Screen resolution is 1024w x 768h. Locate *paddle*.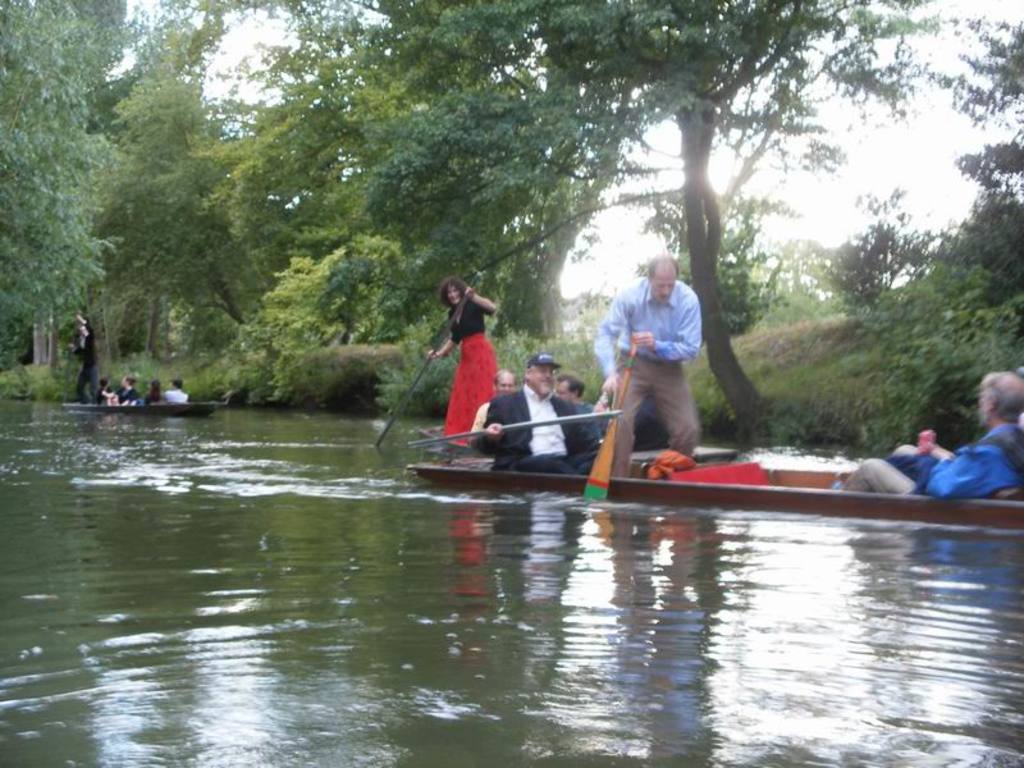
crop(381, 270, 489, 451).
